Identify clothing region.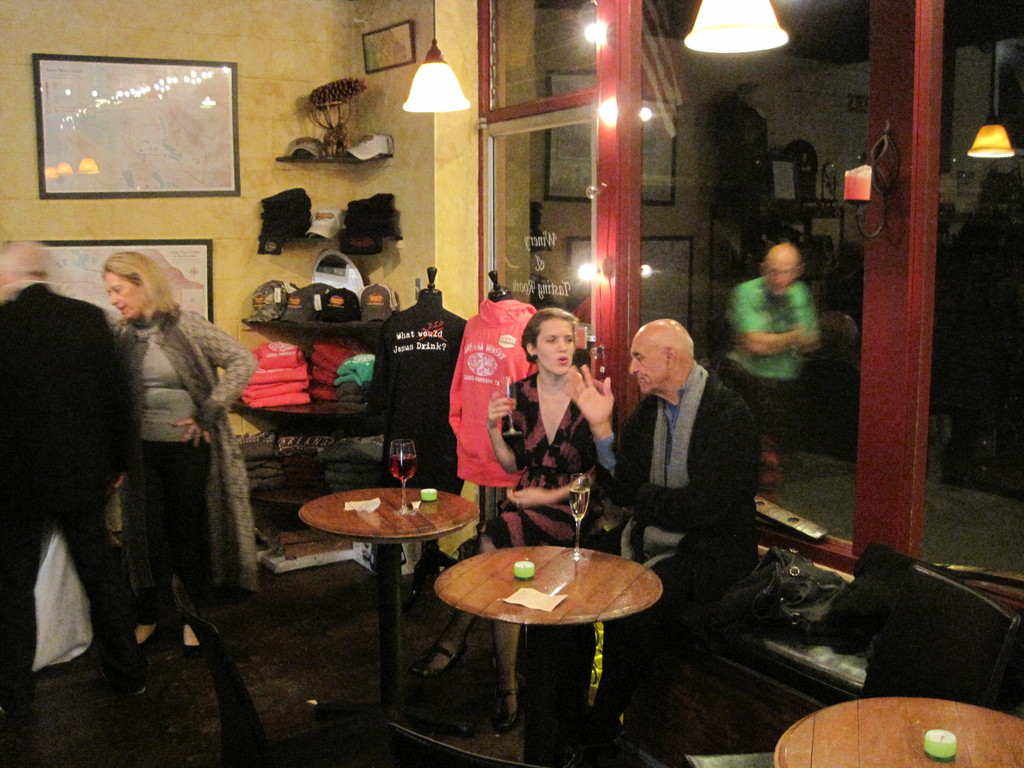
Region: left=113, top=298, right=254, bottom=648.
